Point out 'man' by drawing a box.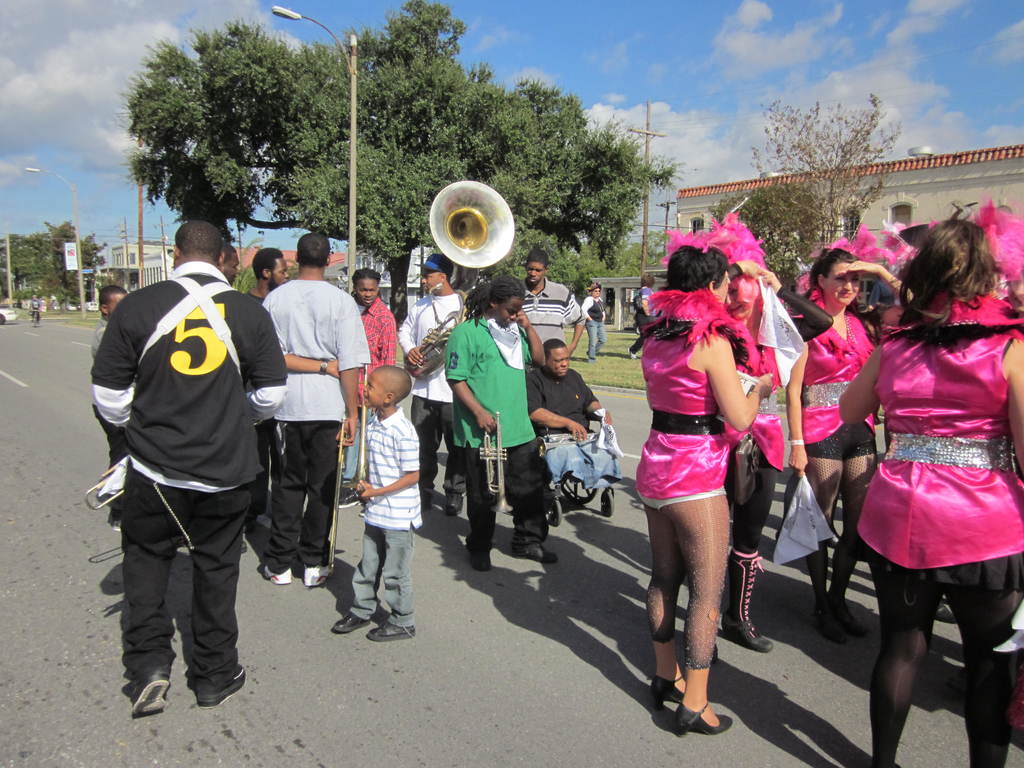
x1=522 y1=248 x2=588 y2=358.
